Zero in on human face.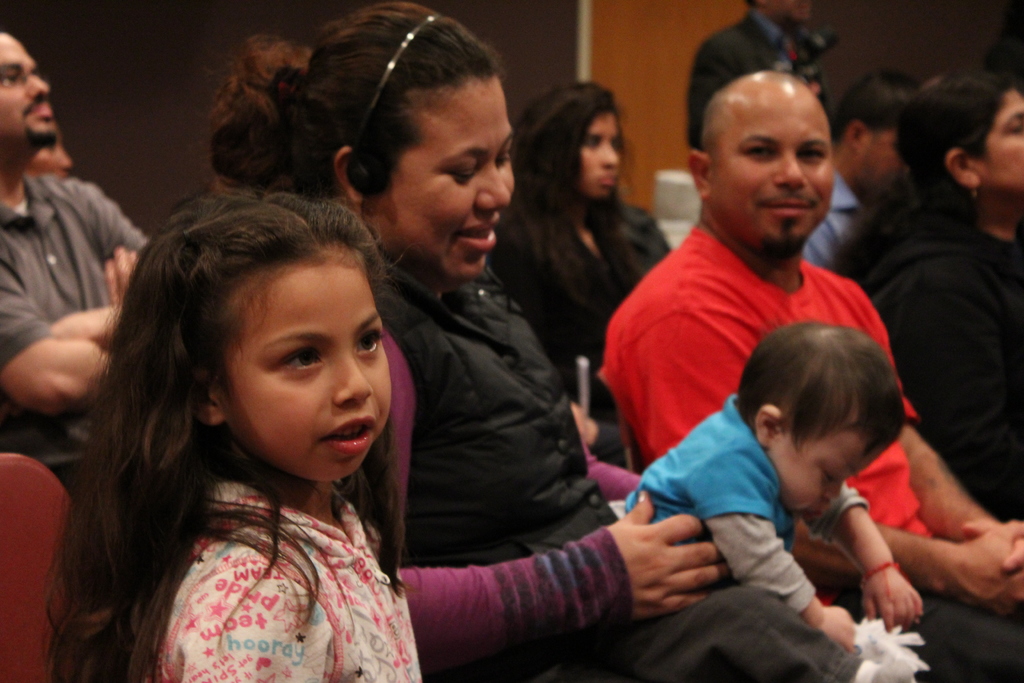
Zeroed in: bbox=[29, 131, 72, 178].
